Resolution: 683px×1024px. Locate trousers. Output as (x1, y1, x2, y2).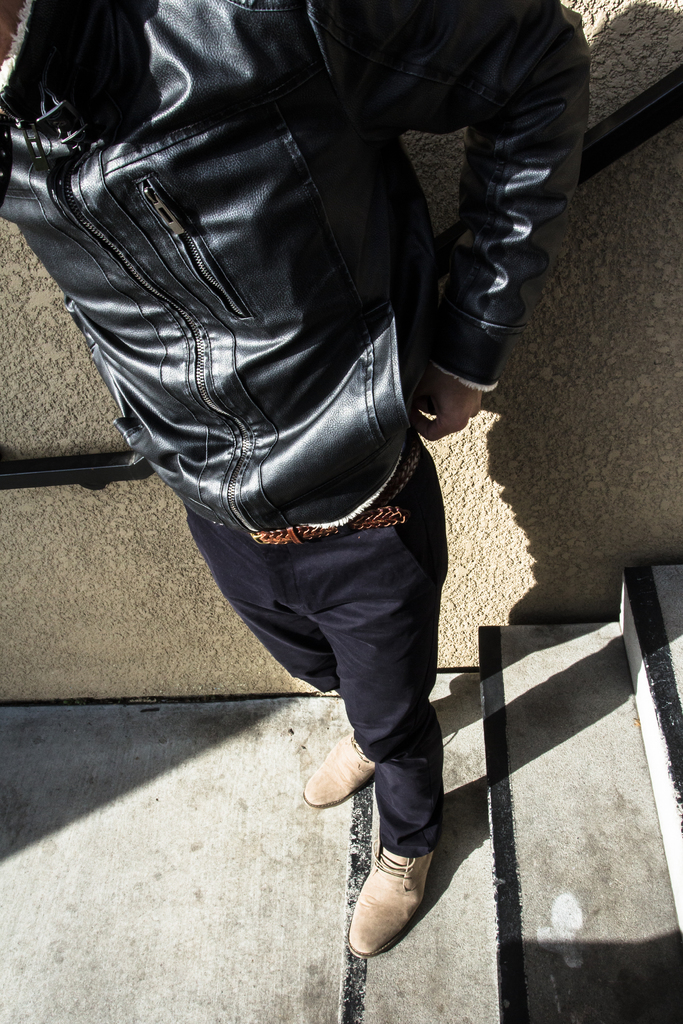
(181, 448, 444, 855).
